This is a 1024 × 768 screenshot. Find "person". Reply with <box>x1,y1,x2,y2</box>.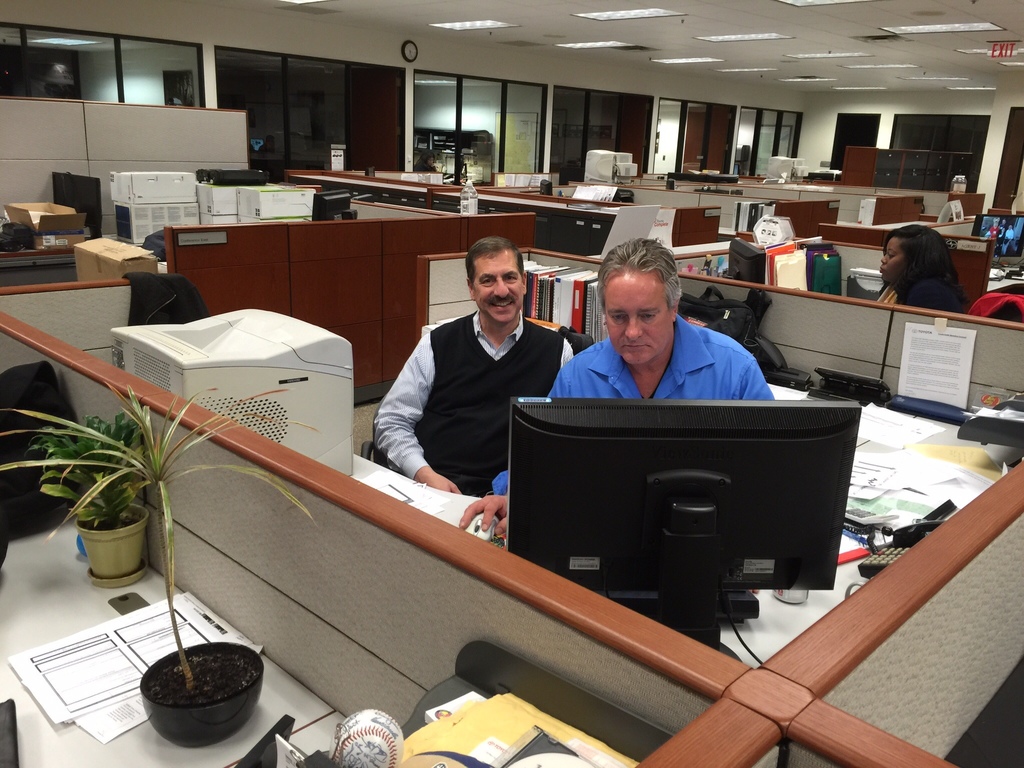
<box>459,239,778,540</box>.
